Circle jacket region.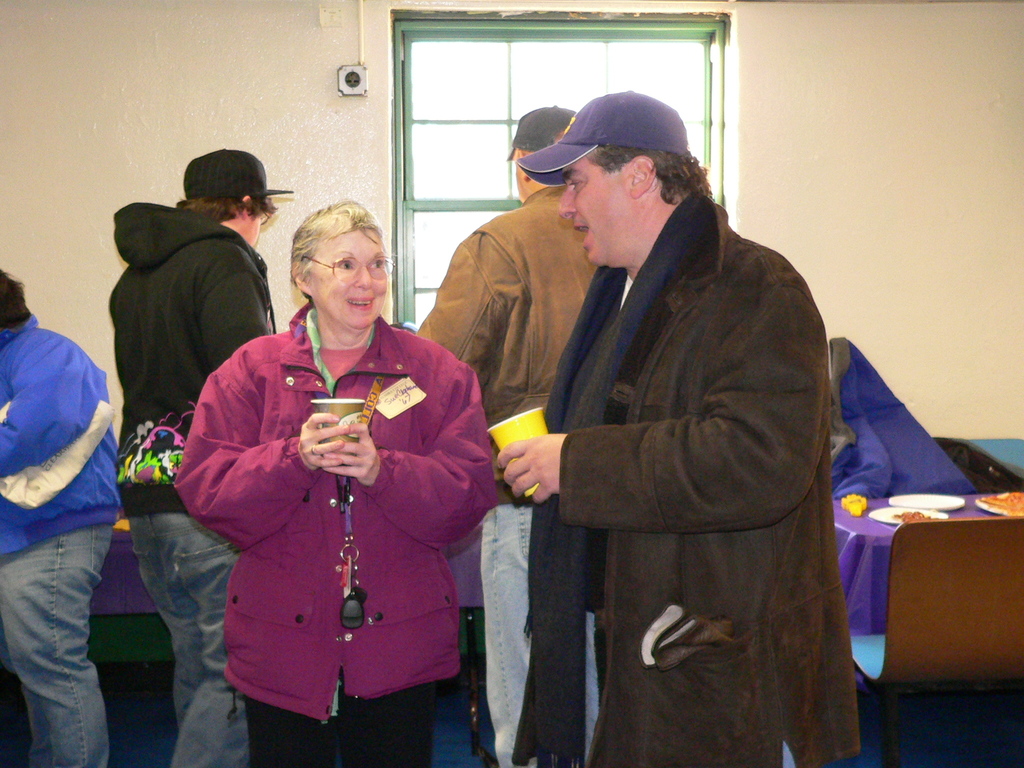
Region: bbox=(419, 187, 604, 507).
